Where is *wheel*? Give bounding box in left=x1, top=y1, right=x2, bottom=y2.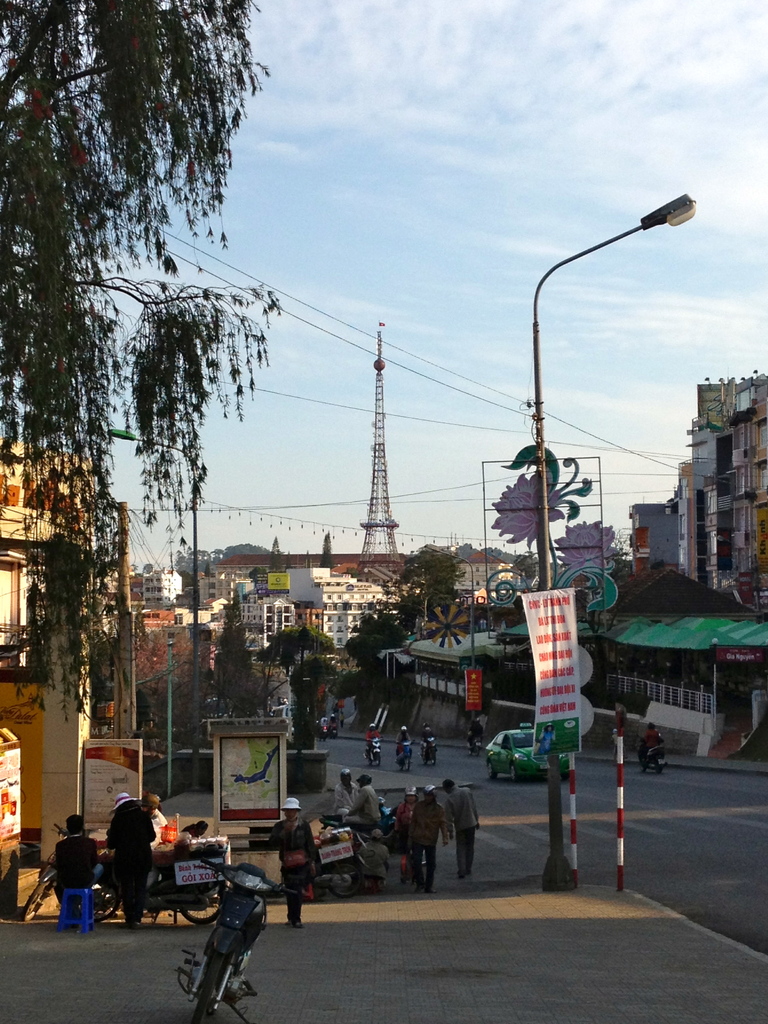
left=331, top=862, right=363, bottom=897.
